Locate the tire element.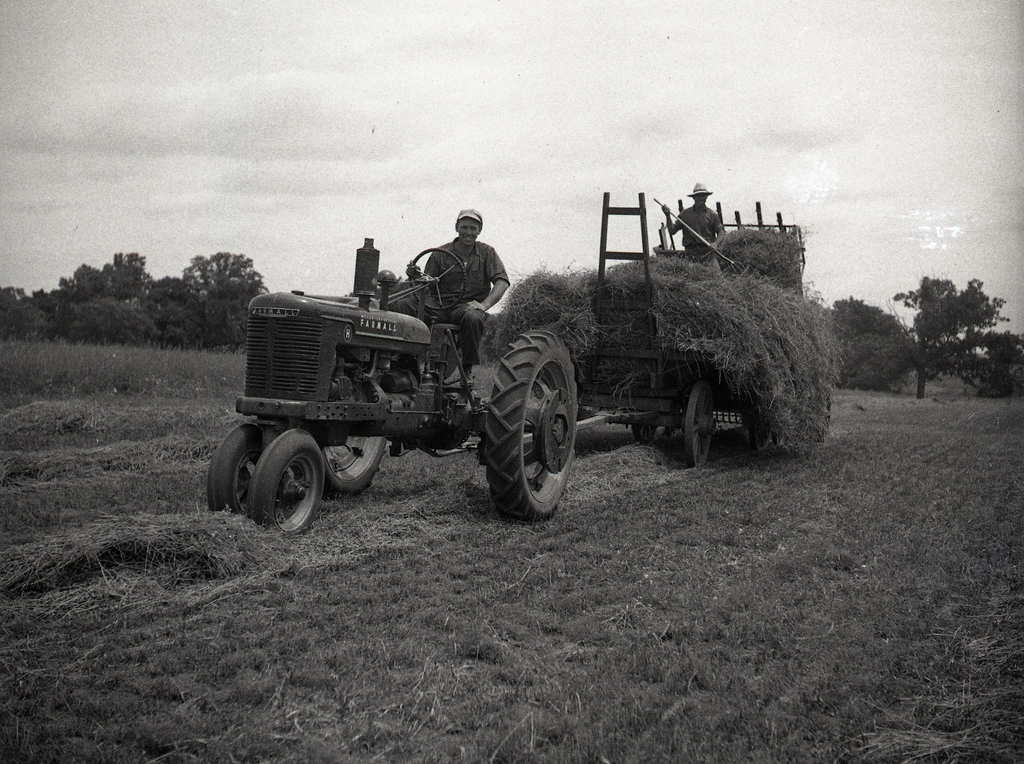
Element bbox: [left=249, top=432, right=324, bottom=537].
